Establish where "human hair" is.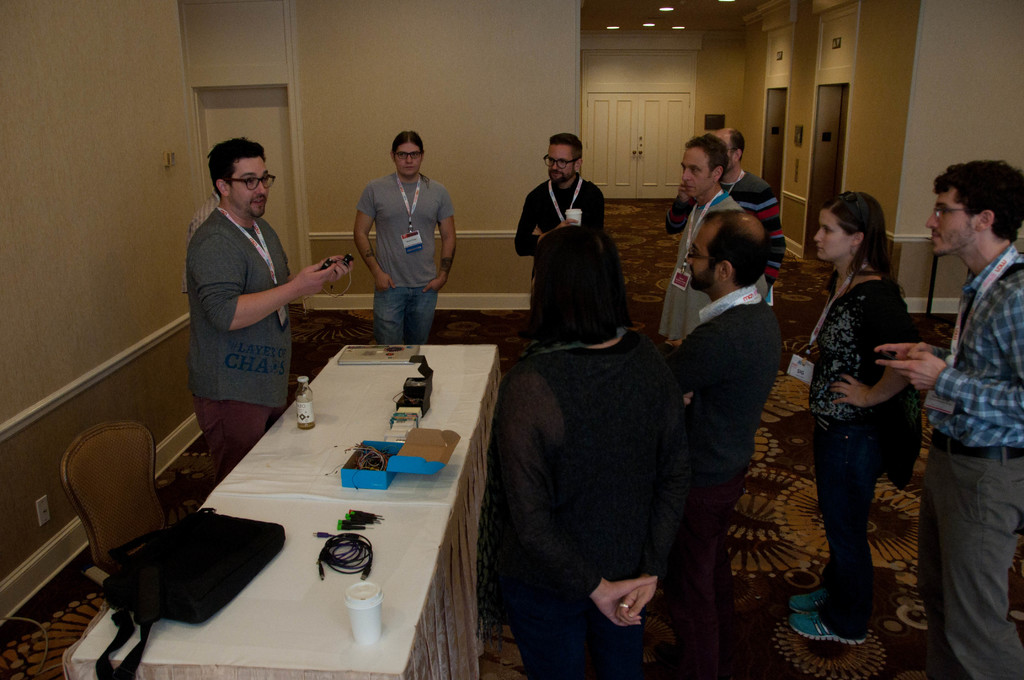
Established at (825, 190, 906, 279).
